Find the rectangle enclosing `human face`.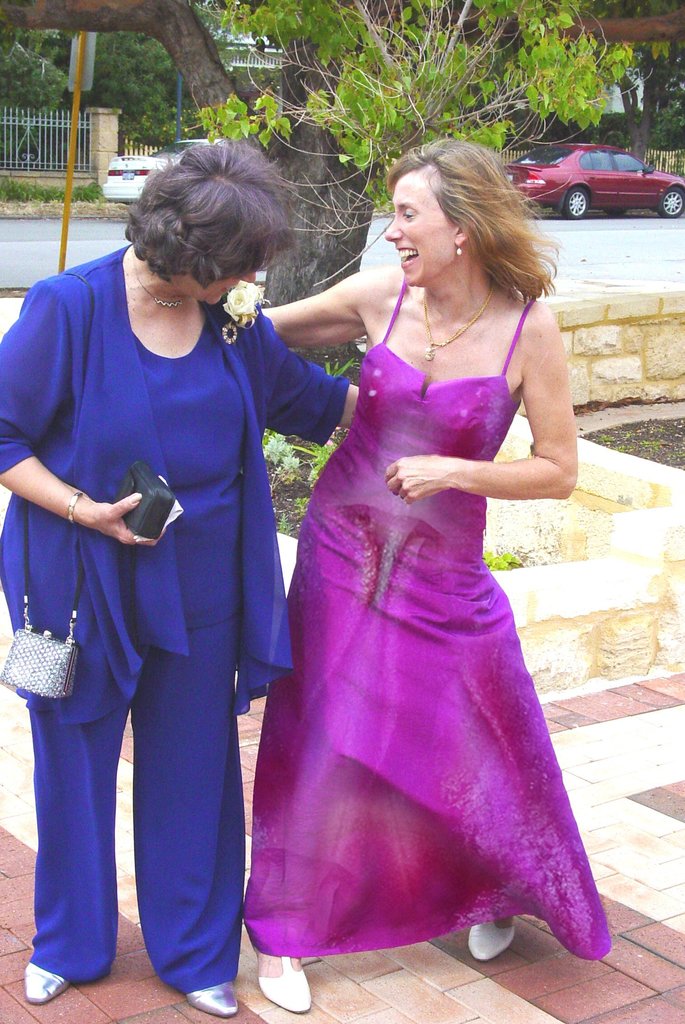
detection(386, 170, 459, 285).
